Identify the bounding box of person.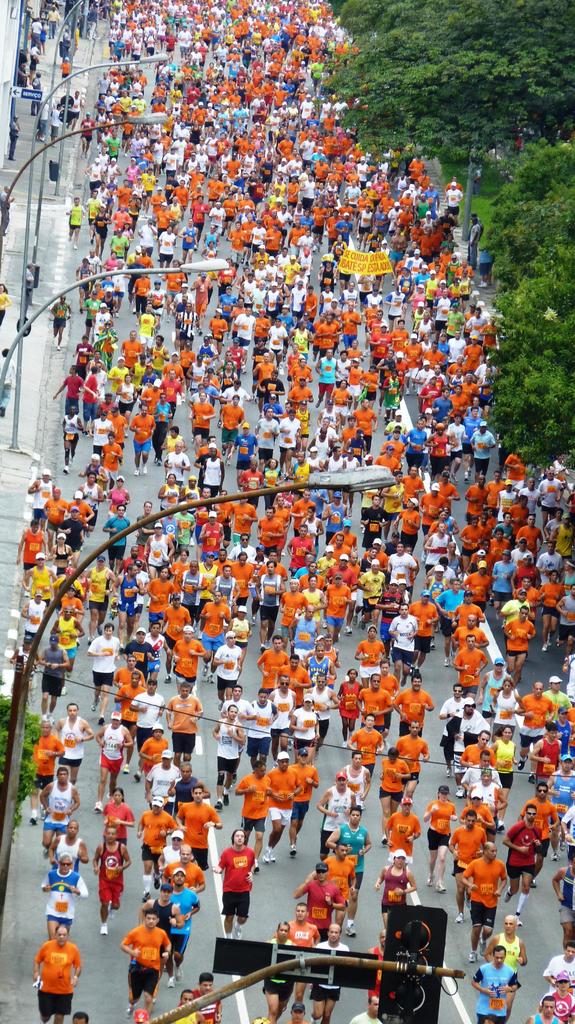
[214, 701, 245, 790].
